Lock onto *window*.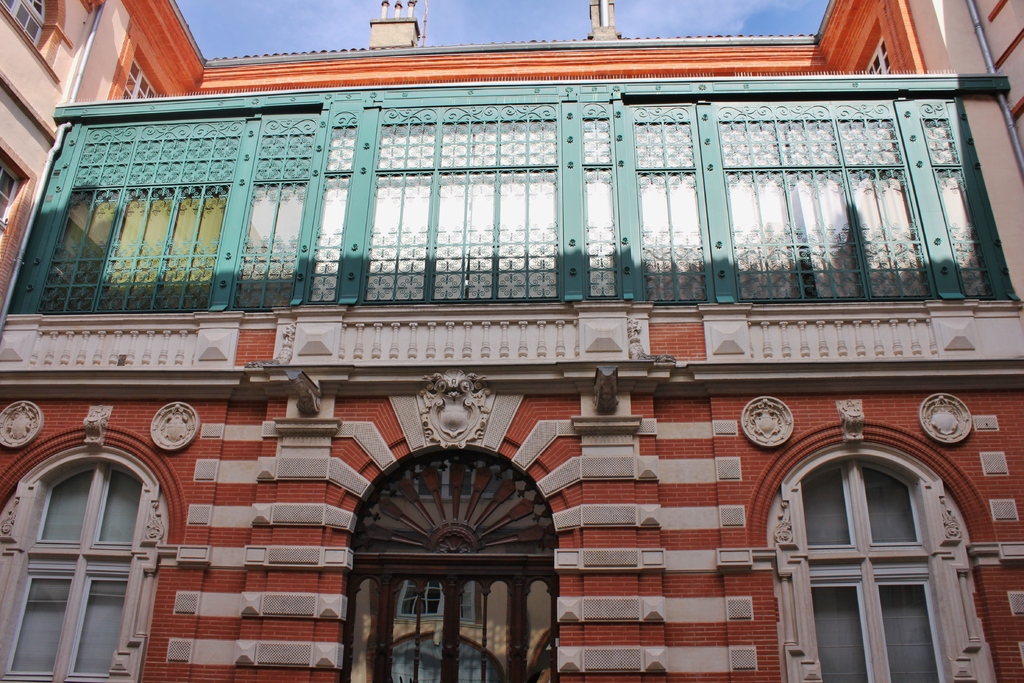
Locked: rect(117, 45, 171, 96).
